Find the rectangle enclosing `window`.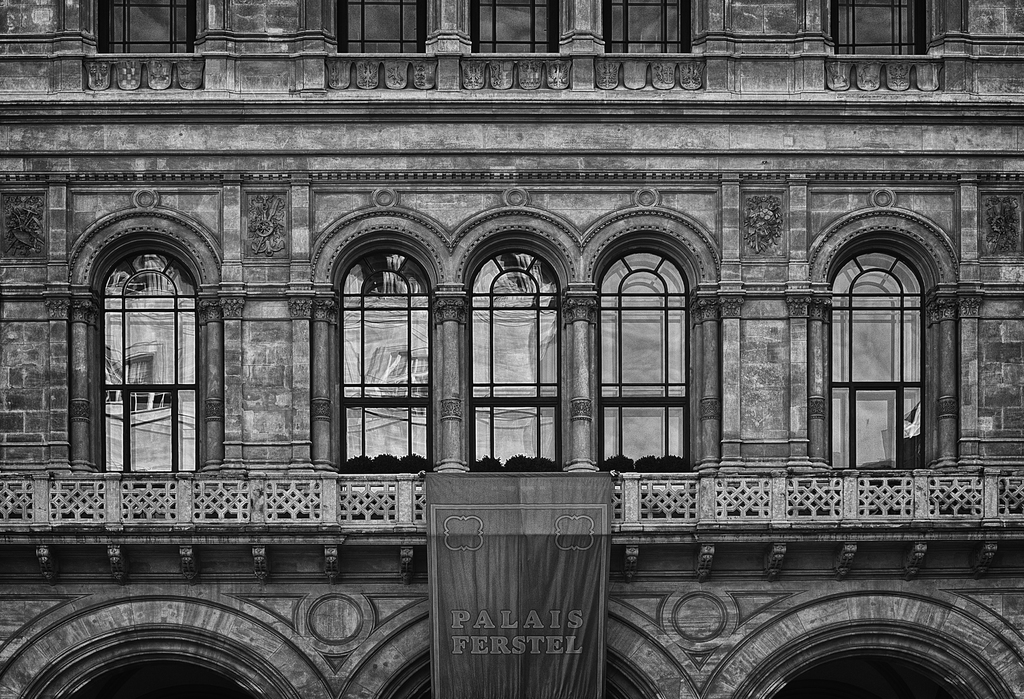
region(609, 0, 685, 56).
